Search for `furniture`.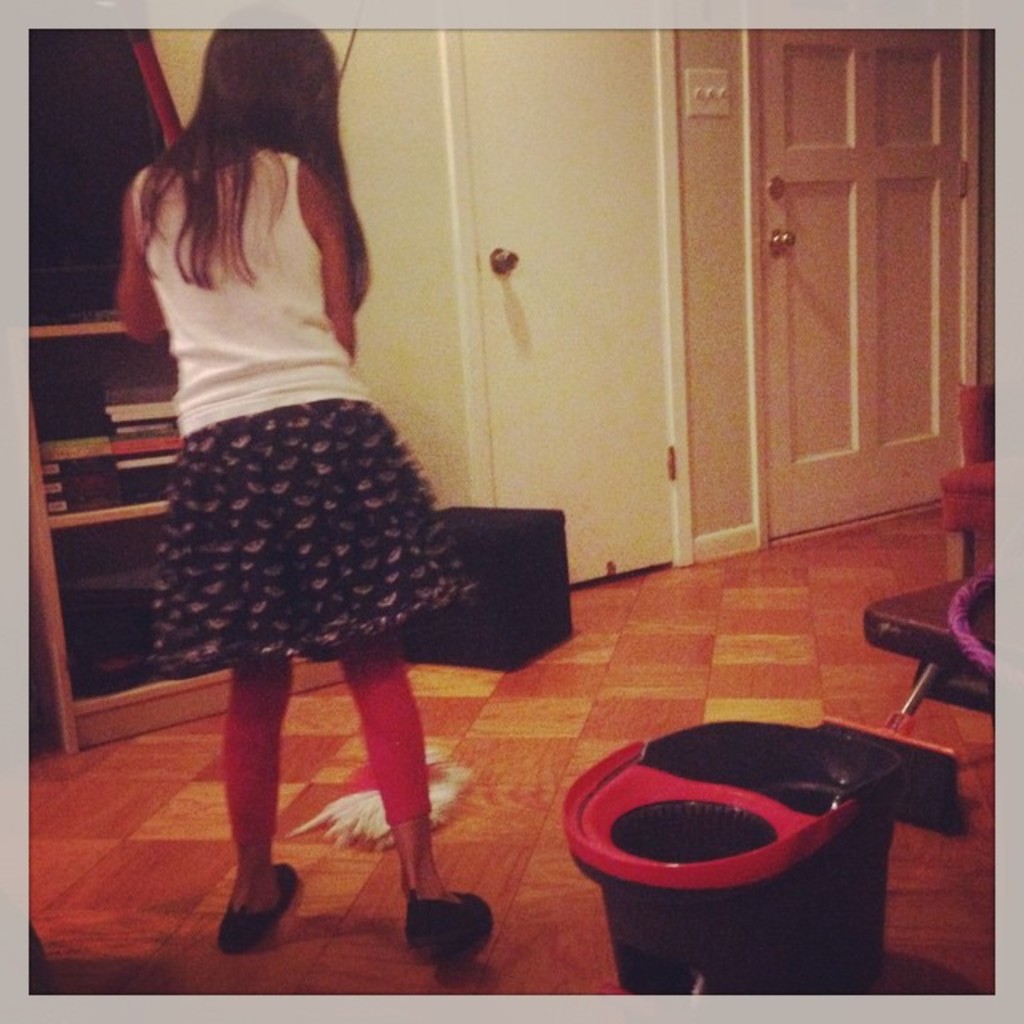
Found at <bbox>861, 570, 994, 718</bbox>.
